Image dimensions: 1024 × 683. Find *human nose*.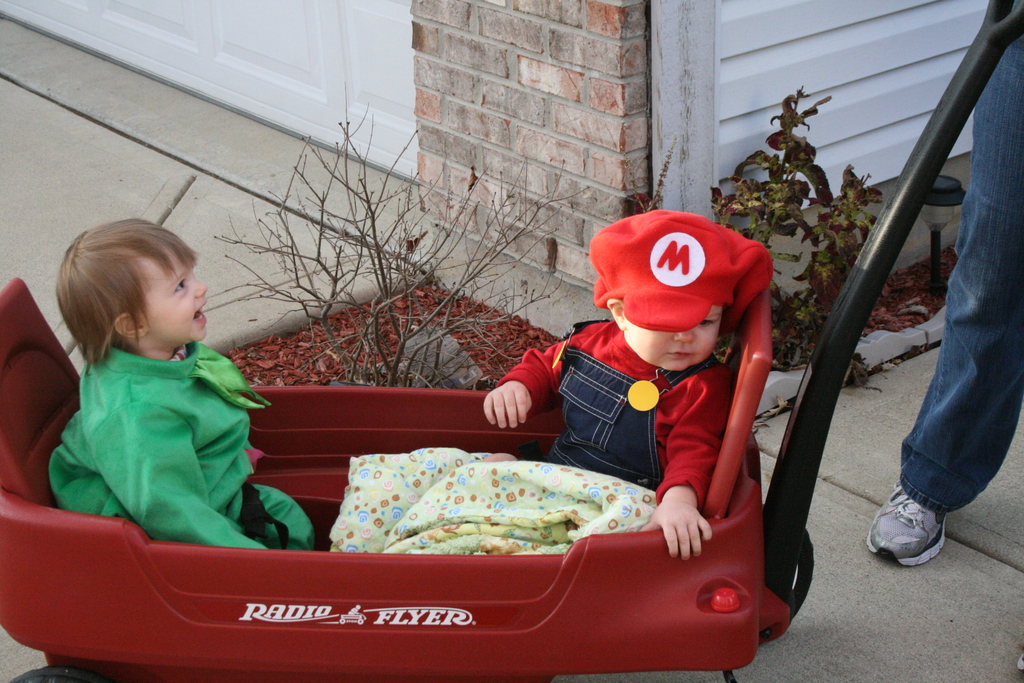
detection(671, 329, 691, 344).
